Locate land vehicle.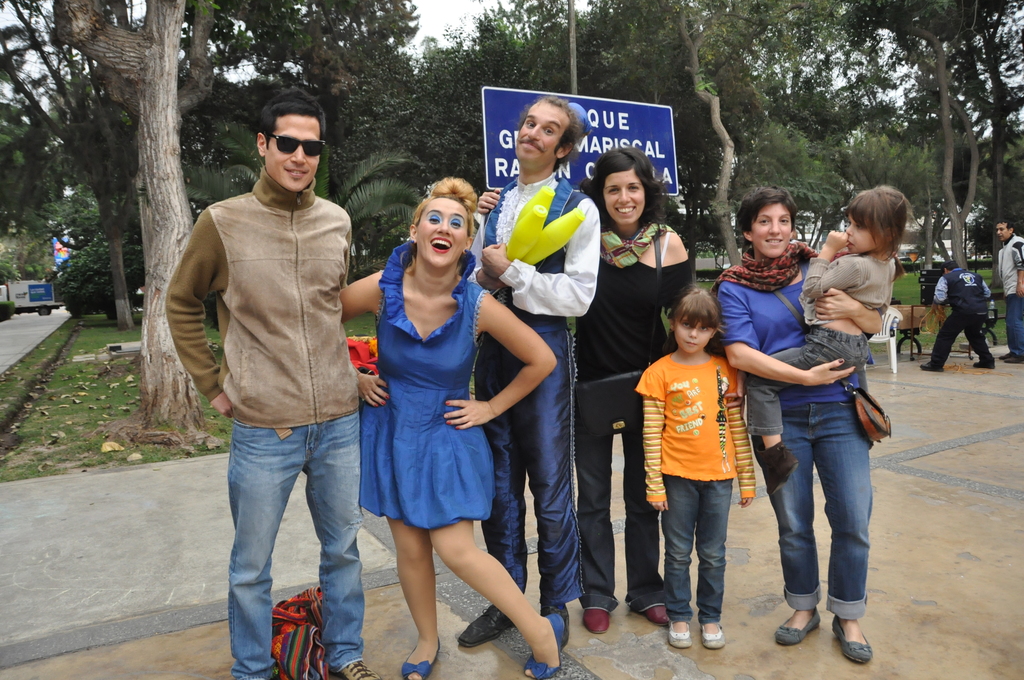
Bounding box: Rect(0, 279, 63, 313).
